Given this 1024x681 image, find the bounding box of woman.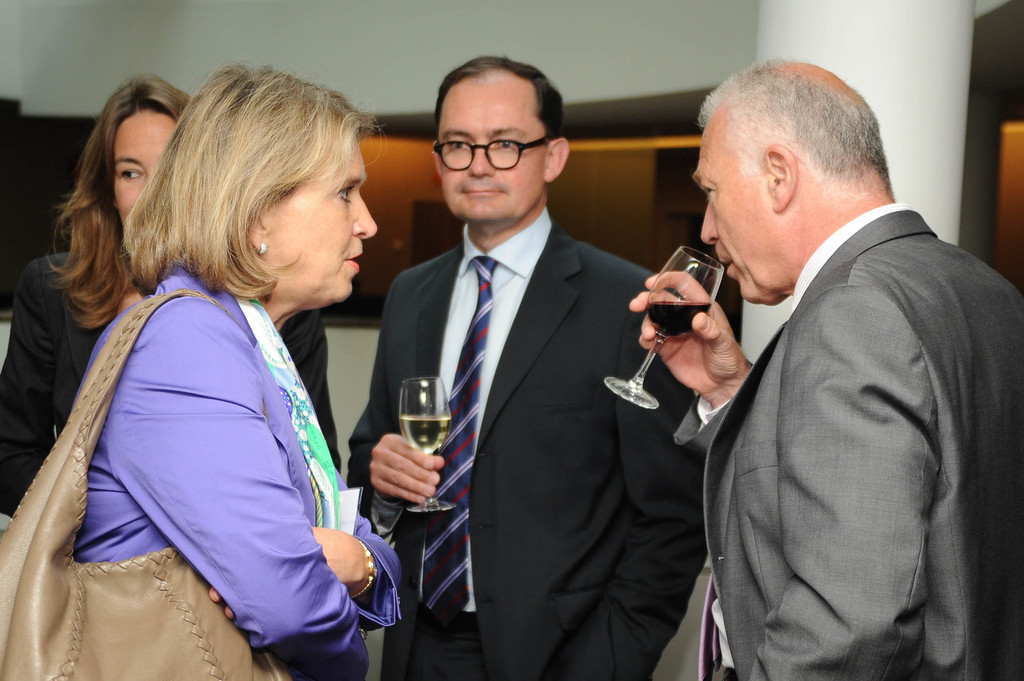
0 82 344 543.
